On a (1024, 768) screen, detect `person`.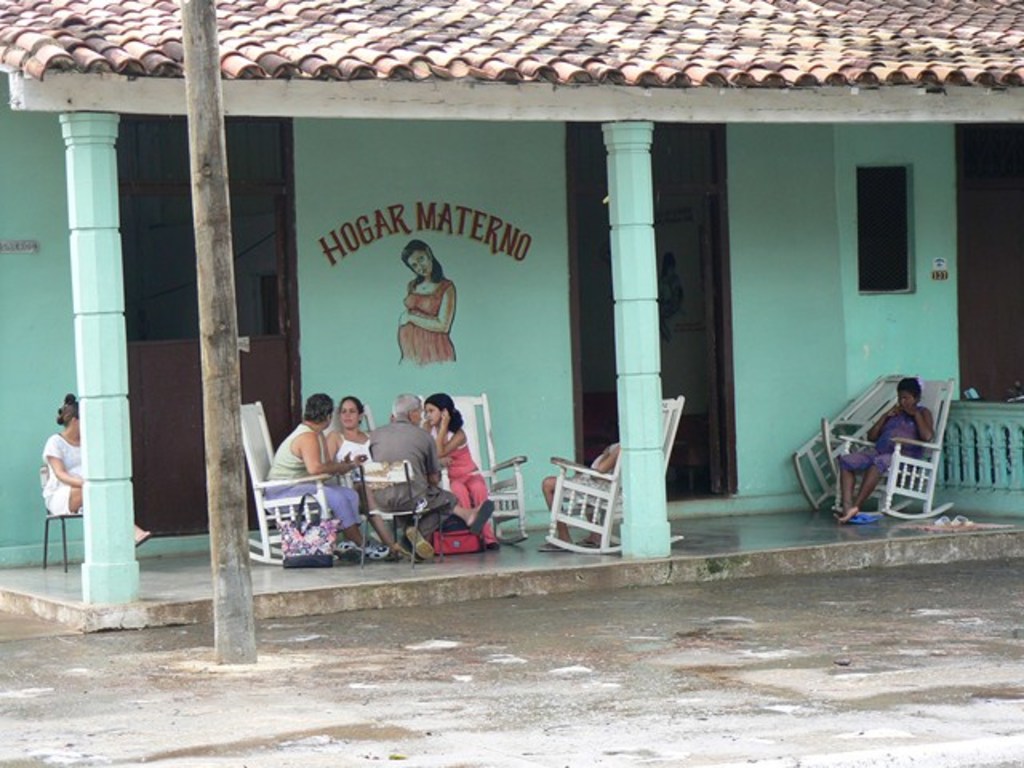
40 395 147 544.
